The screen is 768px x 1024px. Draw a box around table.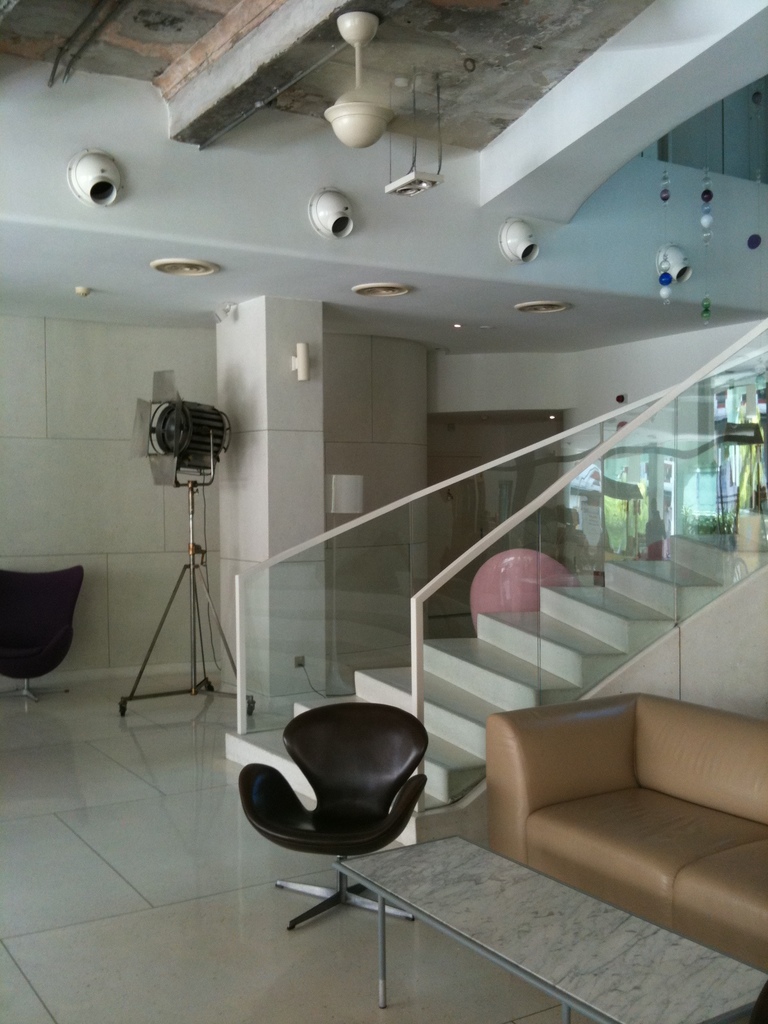
left=337, top=834, right=767, bottom=1023.
